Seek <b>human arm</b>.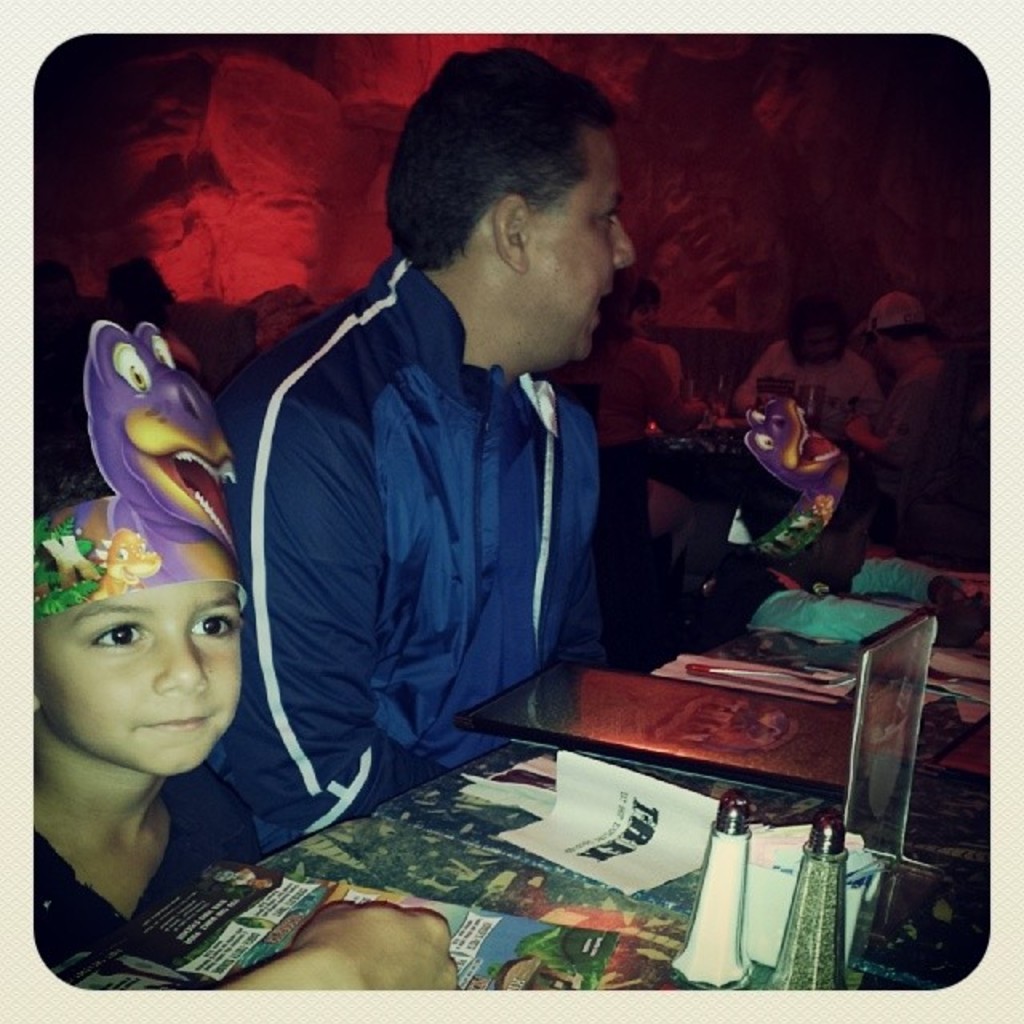
192, 370, 446, 834.
